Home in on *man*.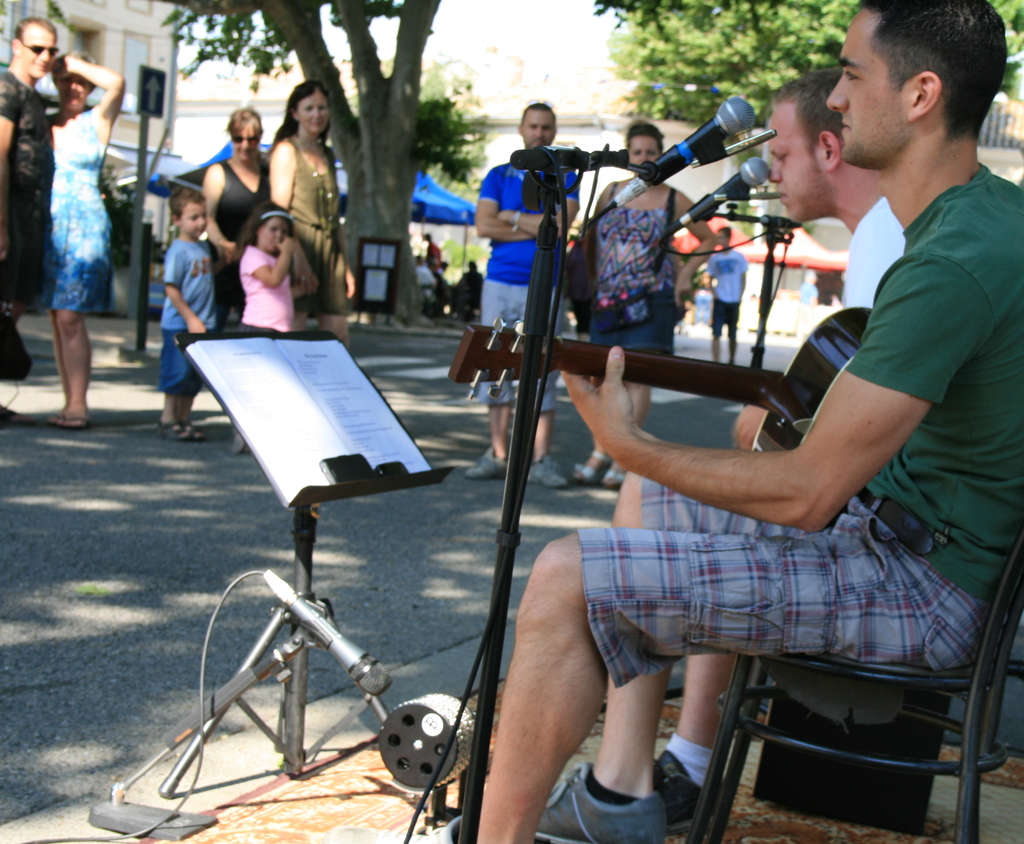
Homed in at [708, 230, 746, 367].
